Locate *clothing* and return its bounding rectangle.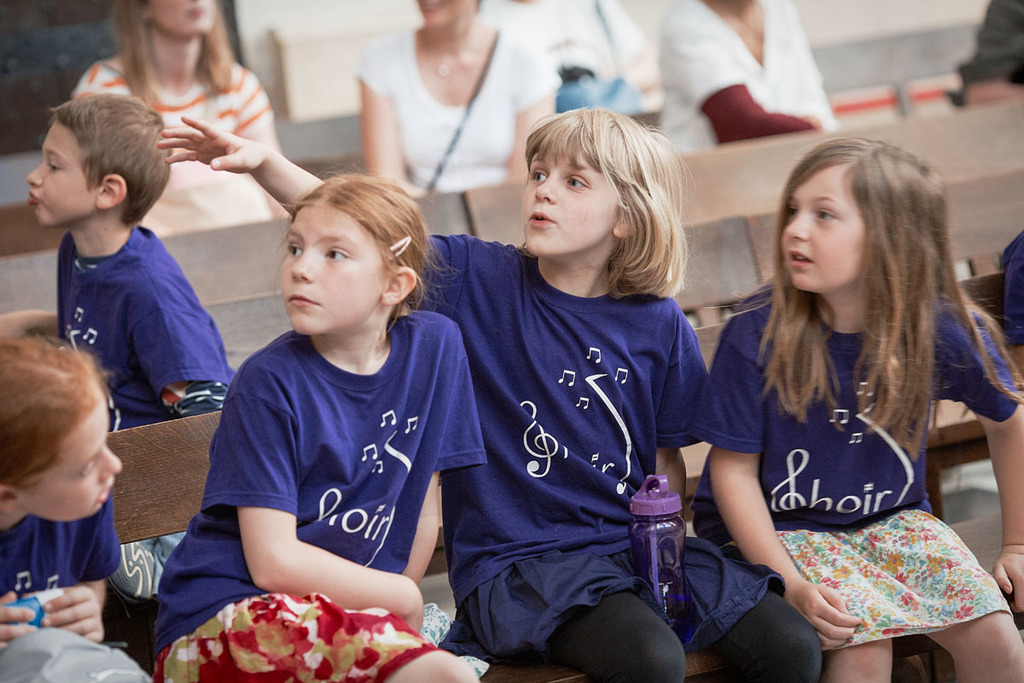
bbox(0, 489, 125, 604).
